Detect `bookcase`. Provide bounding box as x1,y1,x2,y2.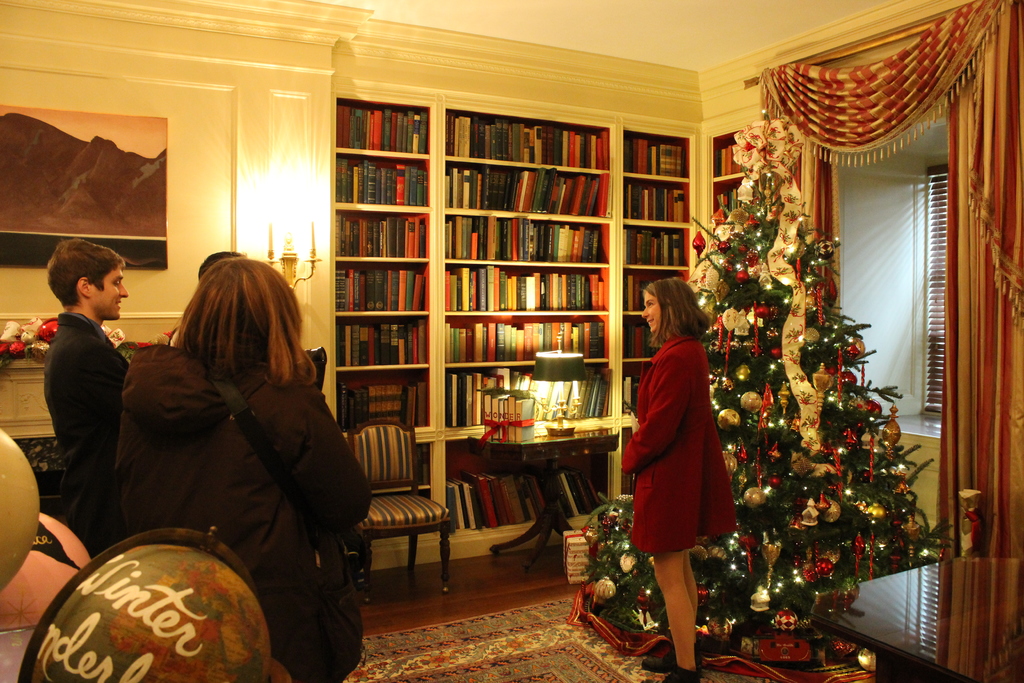
335,94,704,544.
